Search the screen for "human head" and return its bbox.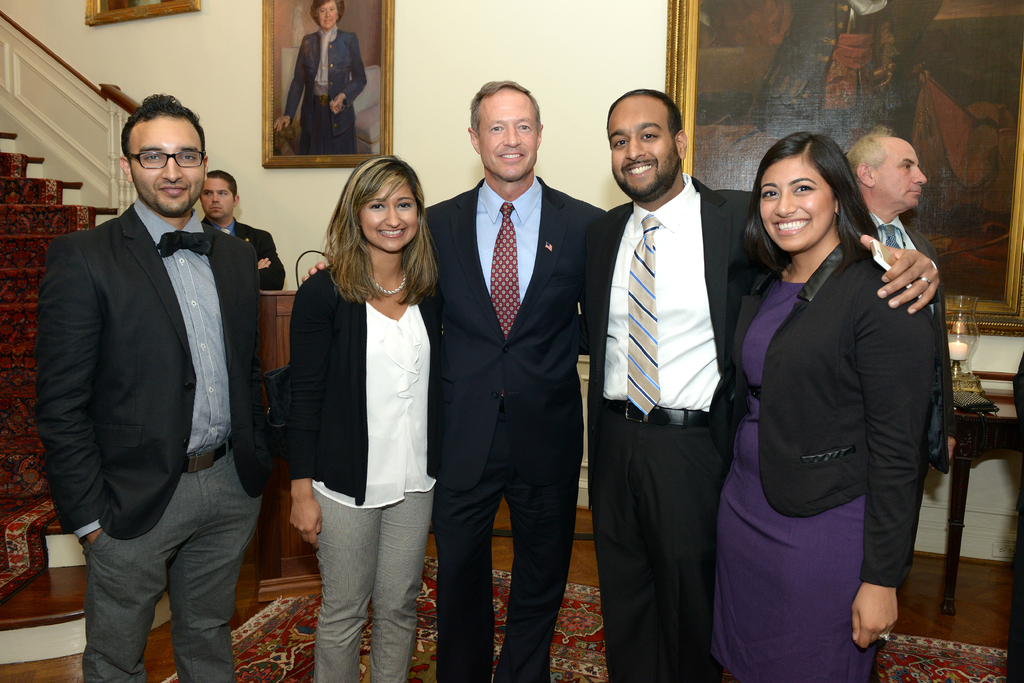
Found: bbox=(845, 124, 928, 215).
